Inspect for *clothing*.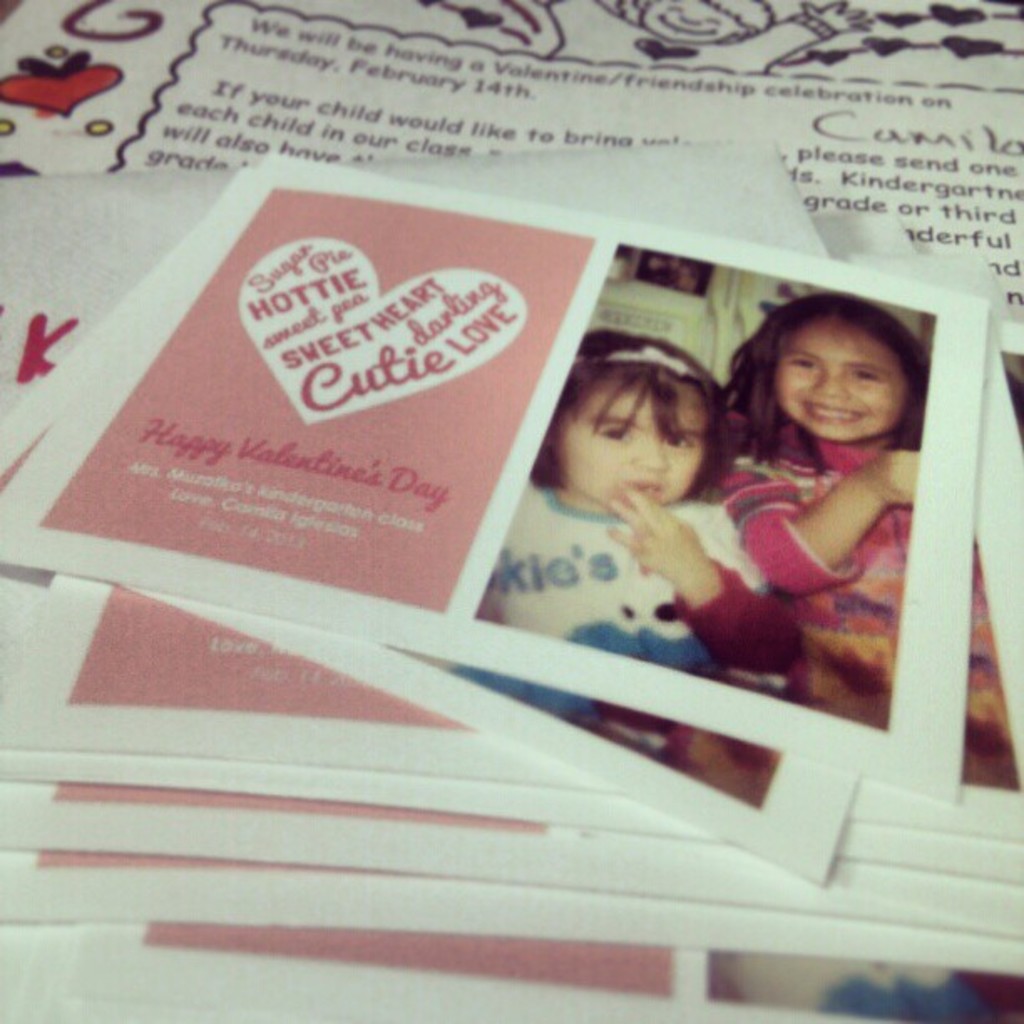
Inspection: box(724, 378, 937, 701).
